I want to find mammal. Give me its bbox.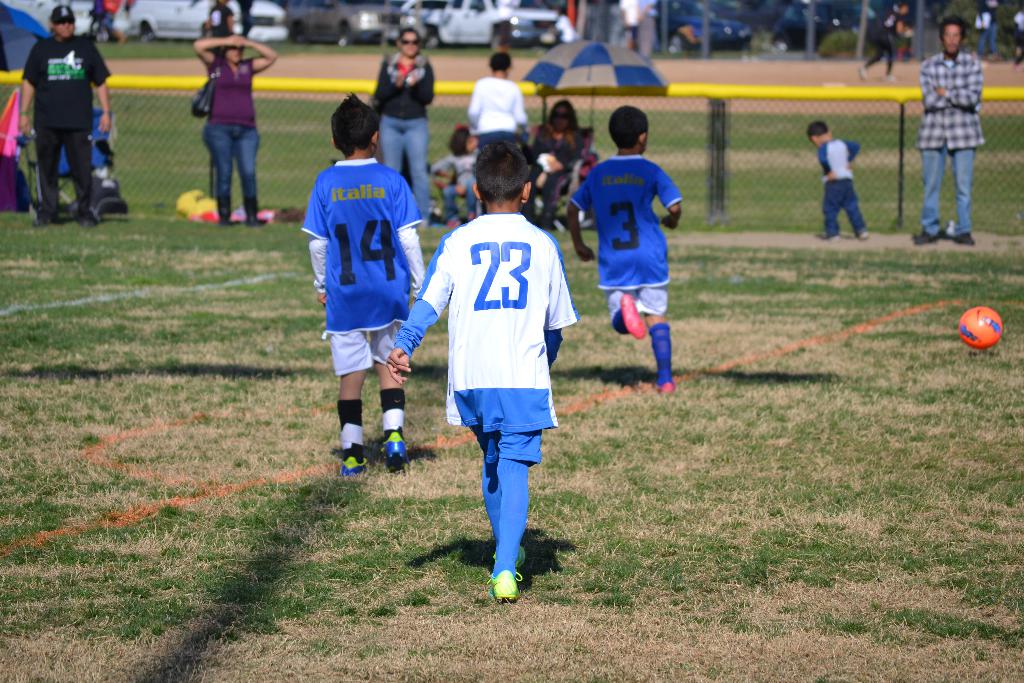
bbox=(97, 1, 124, 46).
